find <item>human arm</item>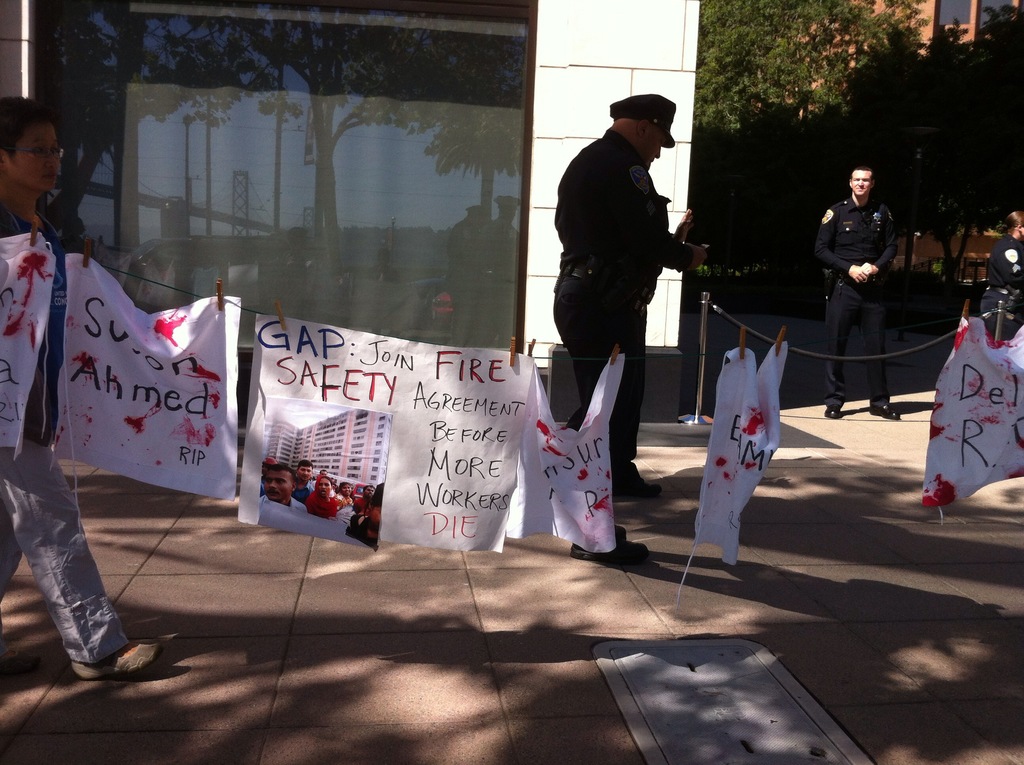
x1=996 y1=241 x2=1023 y2=287
